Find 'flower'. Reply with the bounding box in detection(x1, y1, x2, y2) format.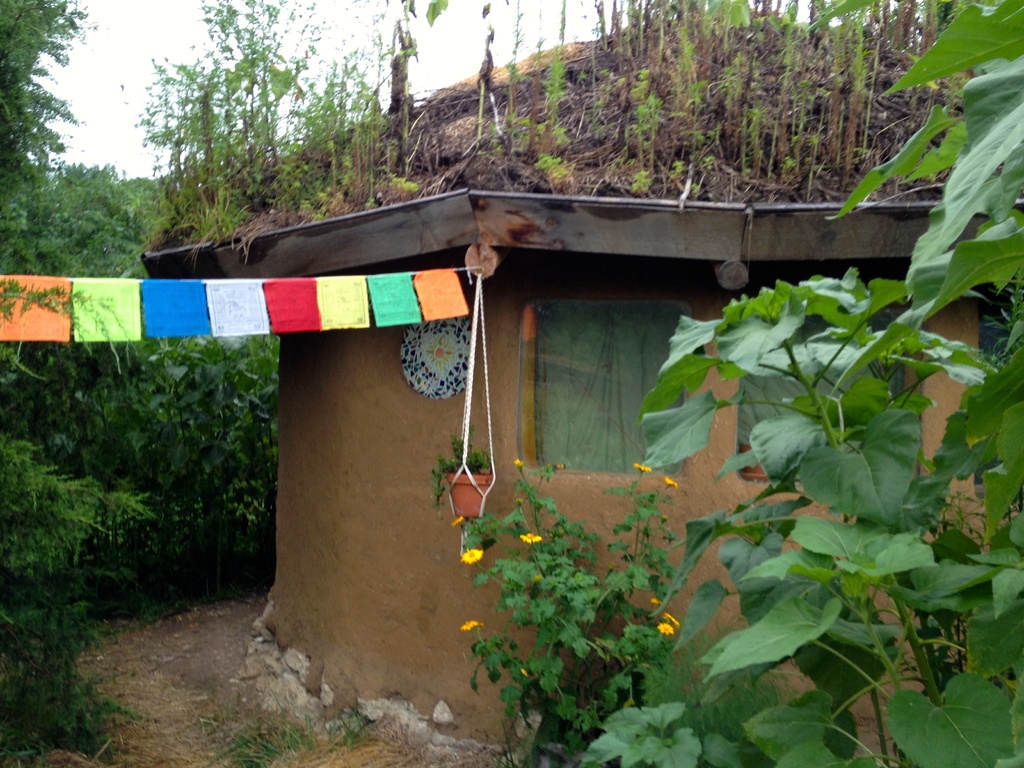
detection(519, 532, 545, 547).
